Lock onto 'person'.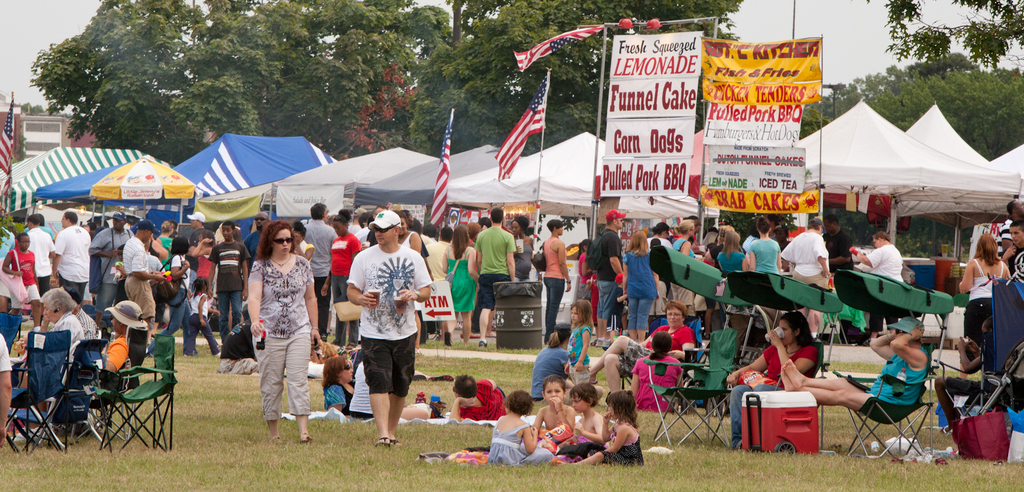
Locked: <region>554, 372, 608, 461</region>.
